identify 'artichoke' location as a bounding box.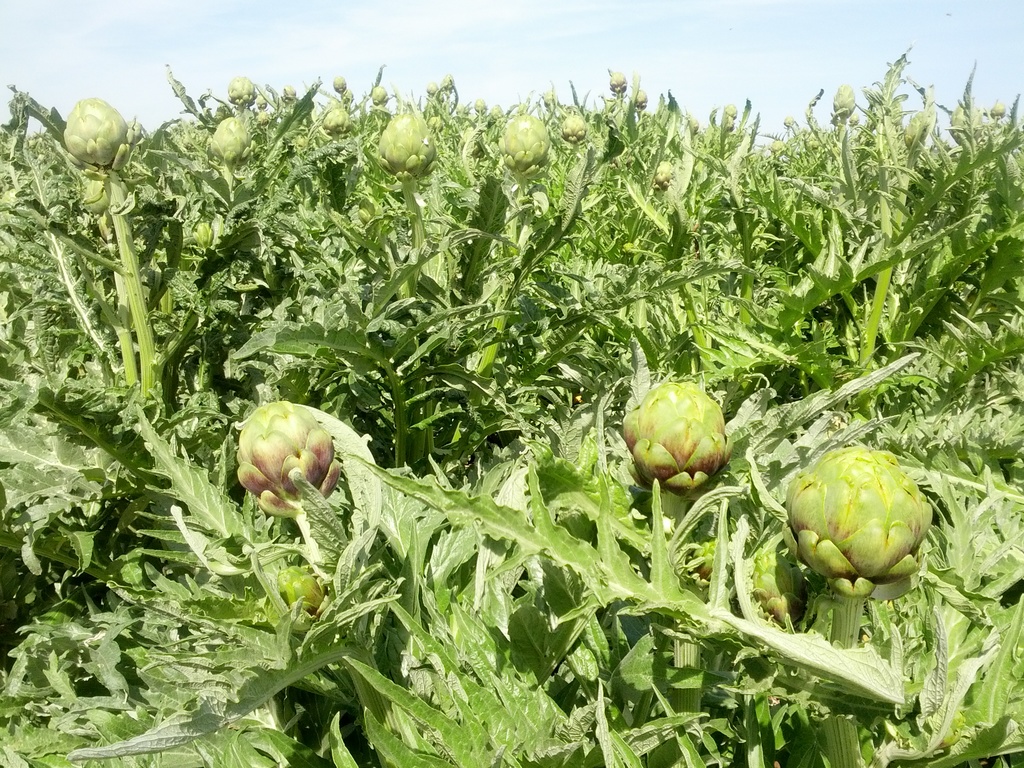
[770, 141, 784, 153].
